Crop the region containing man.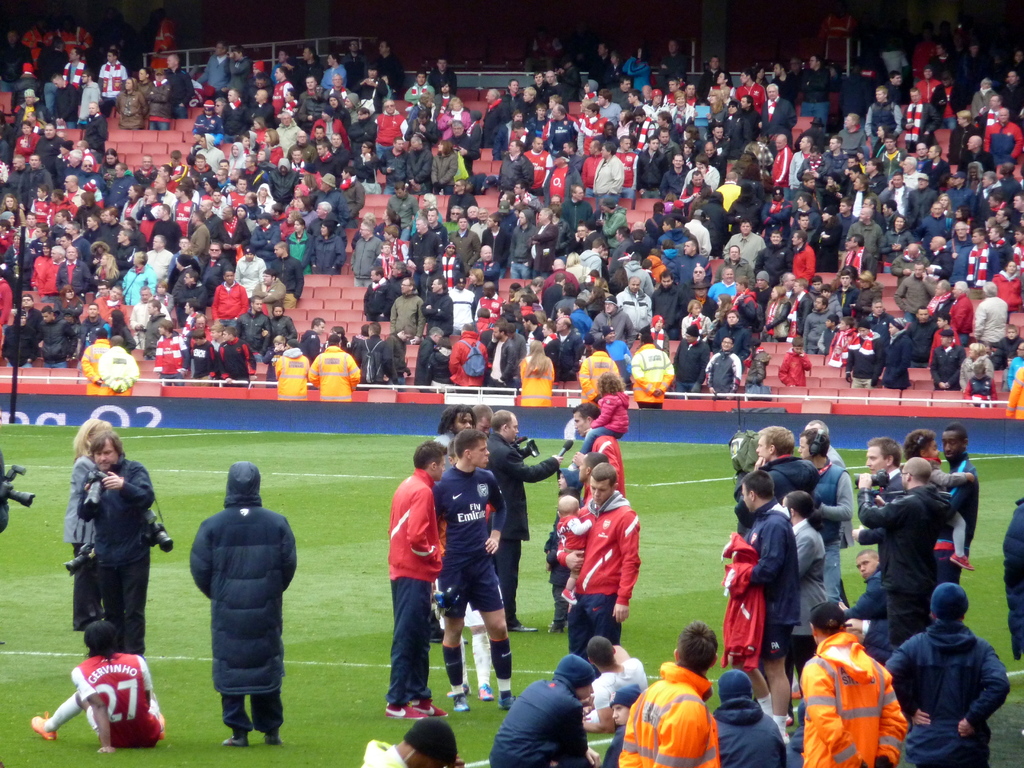
Crop region: crop(15, 89, 59, 122).
